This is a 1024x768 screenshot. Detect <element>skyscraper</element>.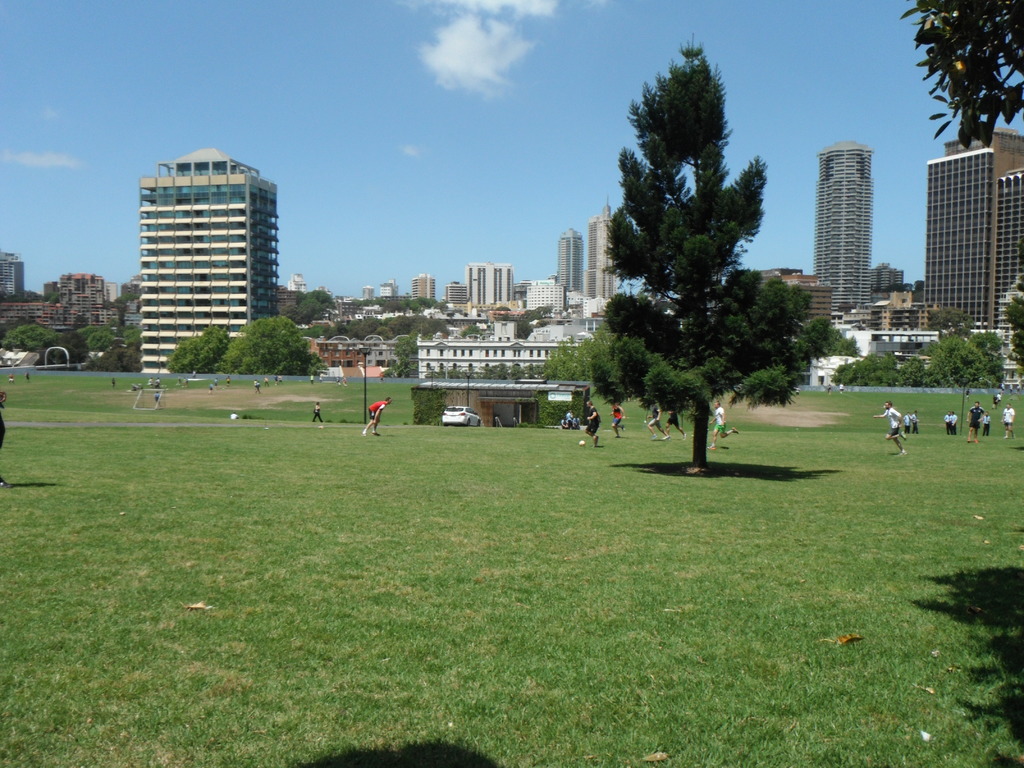
[457,256,534,330].
